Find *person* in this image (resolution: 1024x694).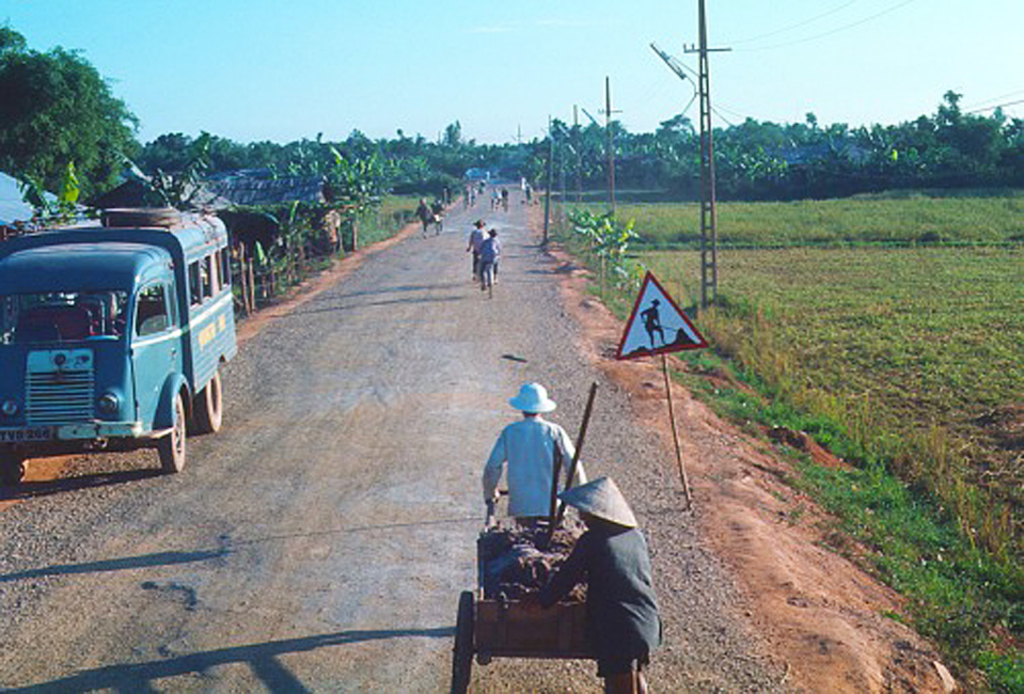
region(523, 475, 664, 692).
